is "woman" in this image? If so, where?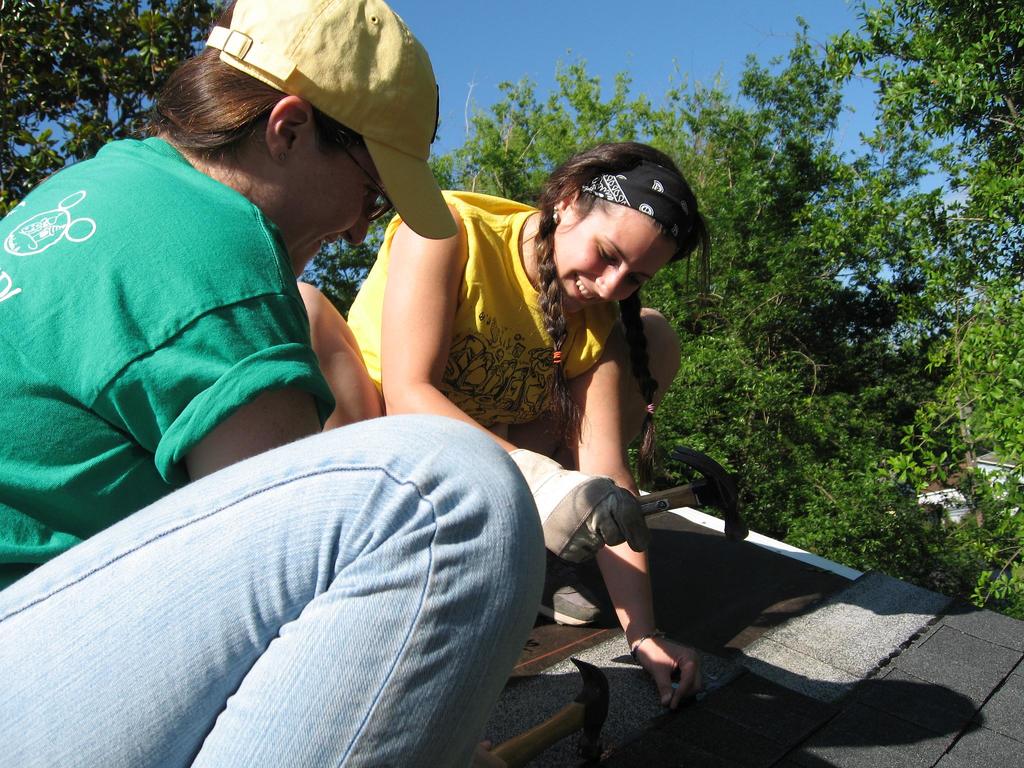
Yes, at [x1=0, y1=0, x2=547, y2=767].
